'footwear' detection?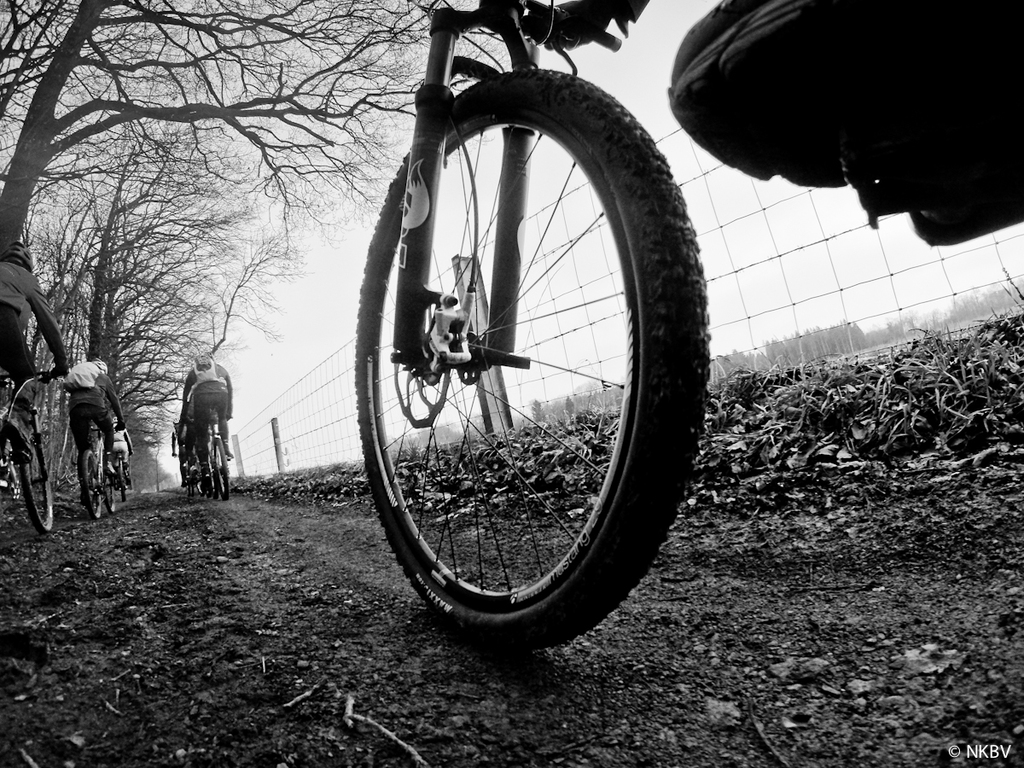
box=[667, 0, 1023, 228]
